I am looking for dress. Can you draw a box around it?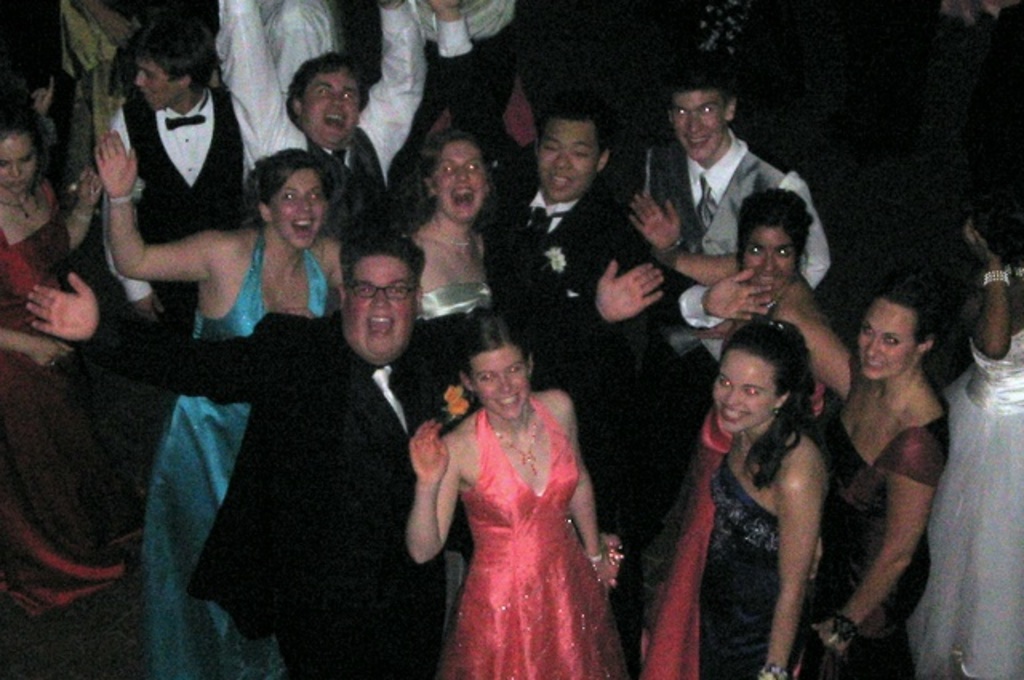
Sure, the bounding box is 637/410/738/678.
